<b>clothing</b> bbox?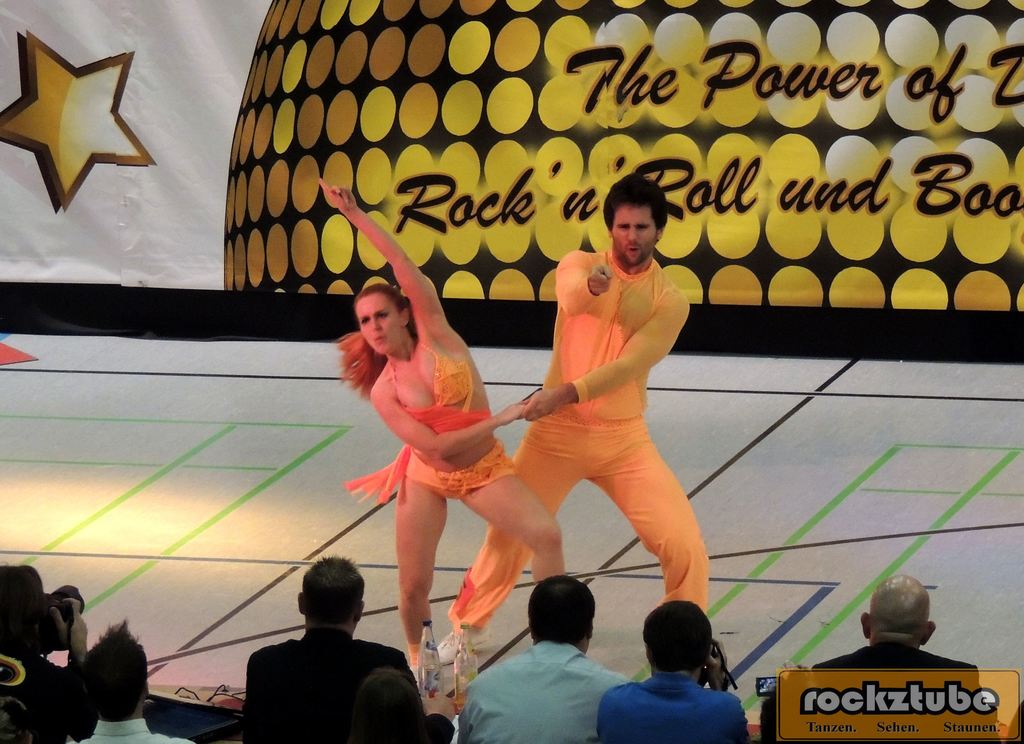
box=[87, 700, 196, 743]
